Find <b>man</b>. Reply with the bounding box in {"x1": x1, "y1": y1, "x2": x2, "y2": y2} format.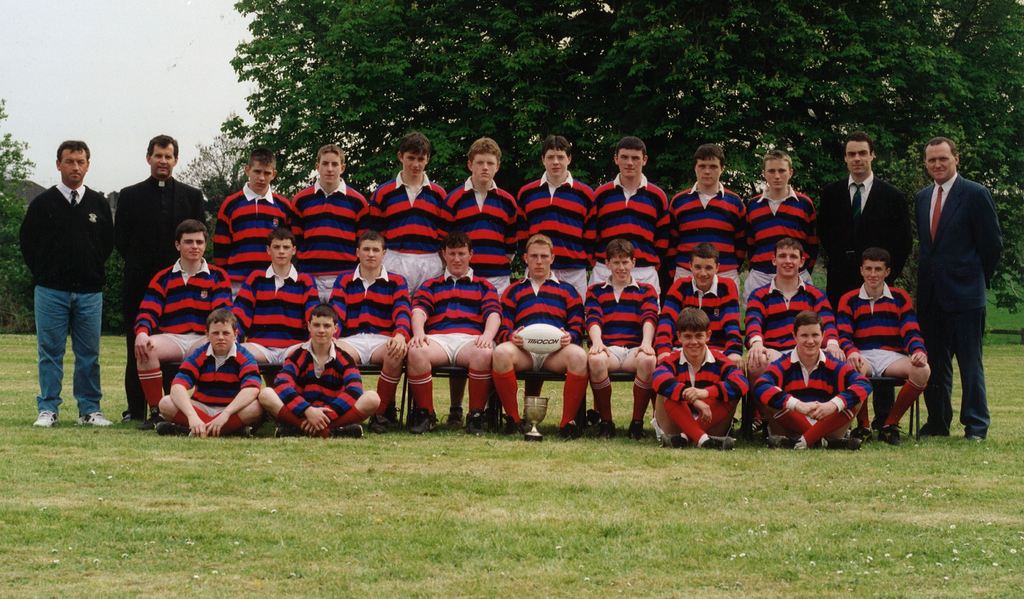
{"x1": 326, "y1": 229, "x2": 413, "y2": 436}.
